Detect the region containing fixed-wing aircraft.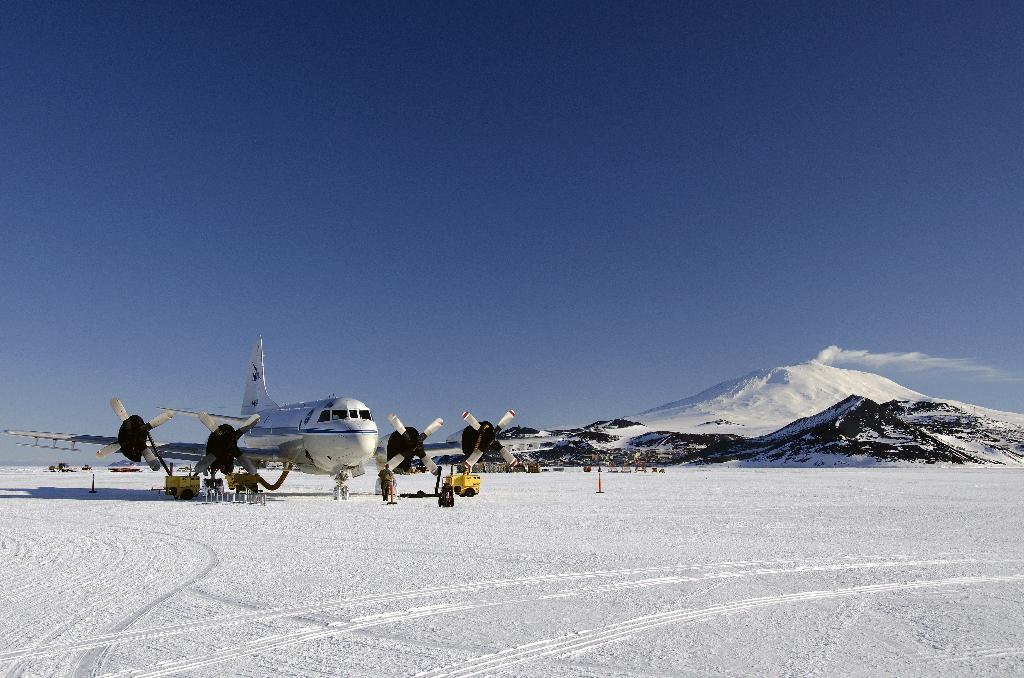
x1=6 y1=331 x2=567 y2=502.
